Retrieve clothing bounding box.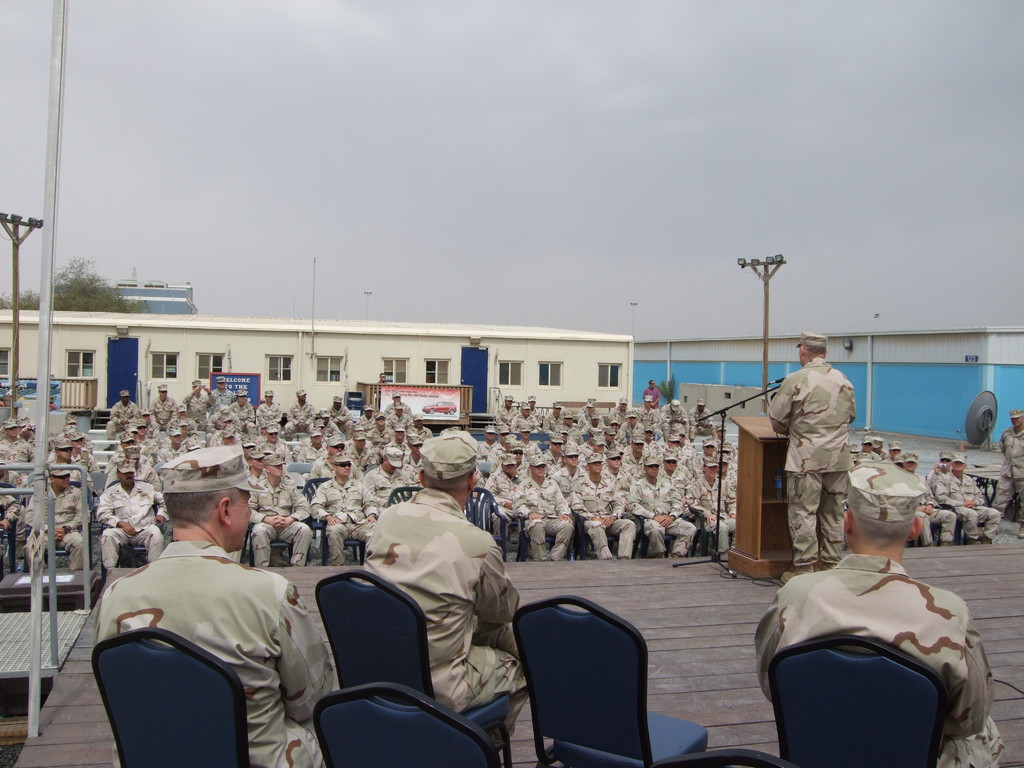
Bounding box: {"x1": 768, "y1": 355, "x2": 862, "y2": 564}.
